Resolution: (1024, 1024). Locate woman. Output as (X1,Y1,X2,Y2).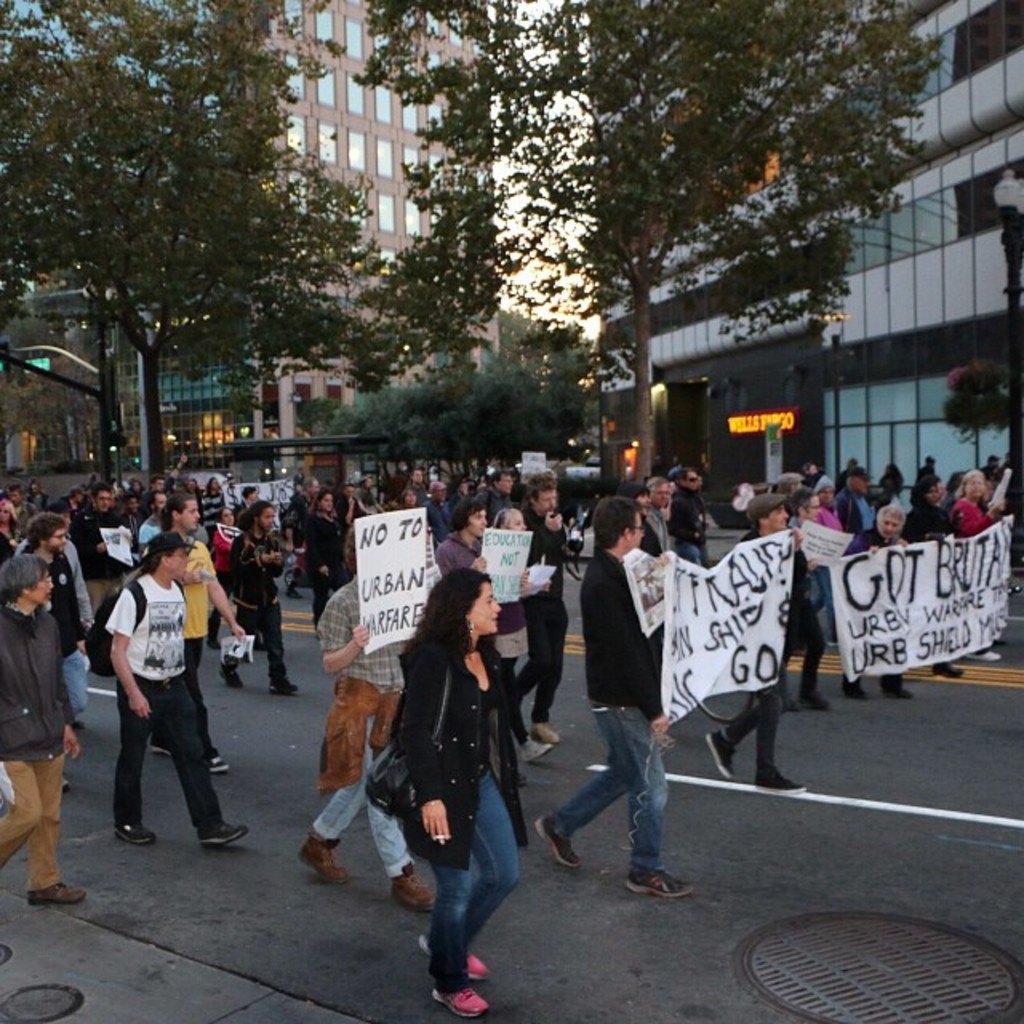
(86,534,243,853).
